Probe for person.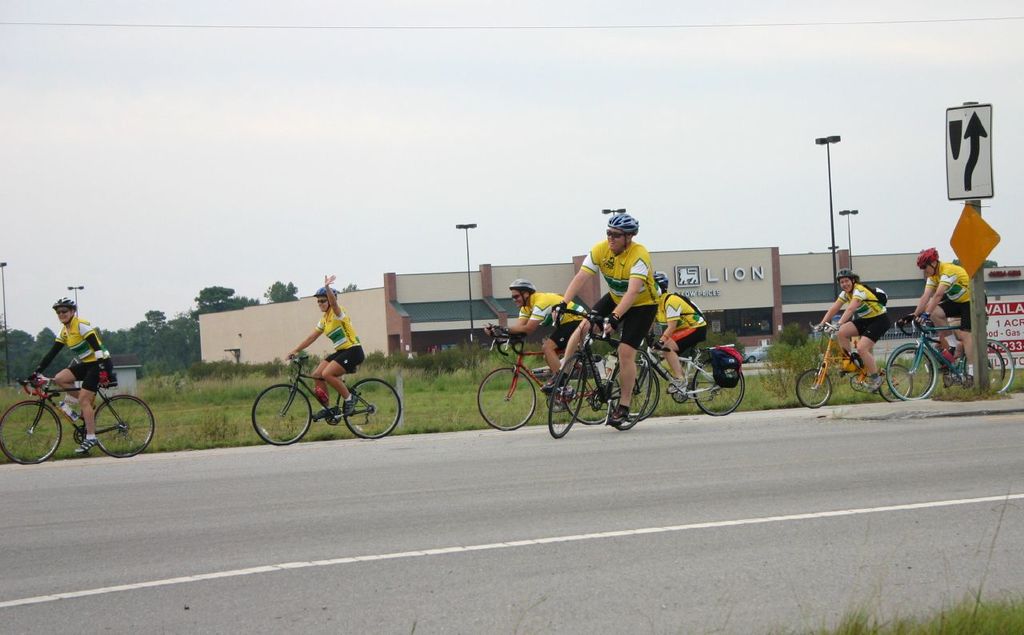
Probe result: <region>915, 250, 984, 382</region>.
